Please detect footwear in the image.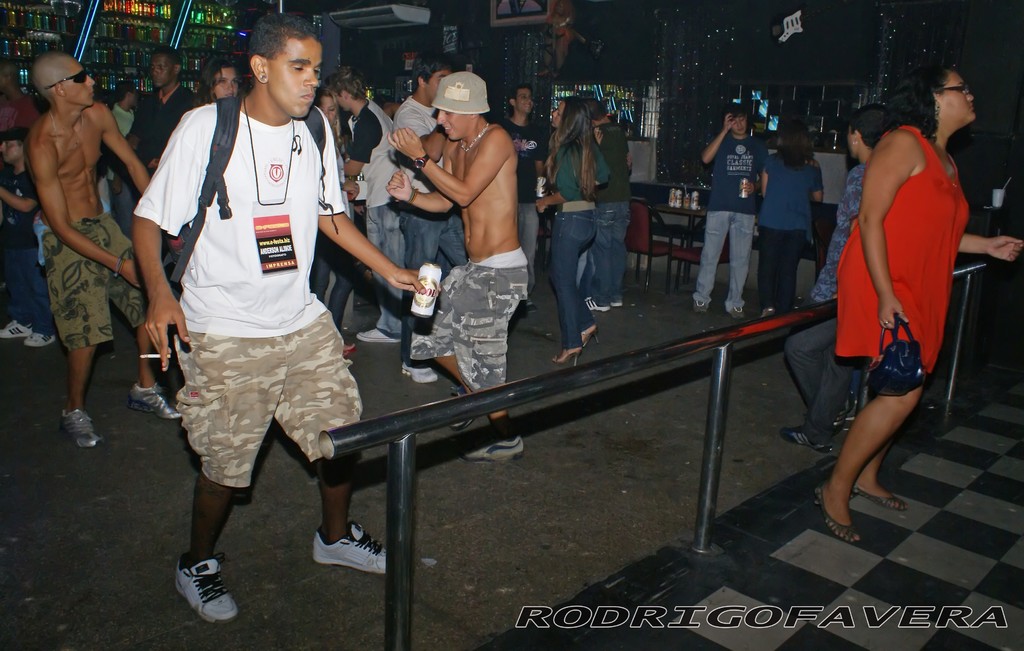
[358,326,397,346].
